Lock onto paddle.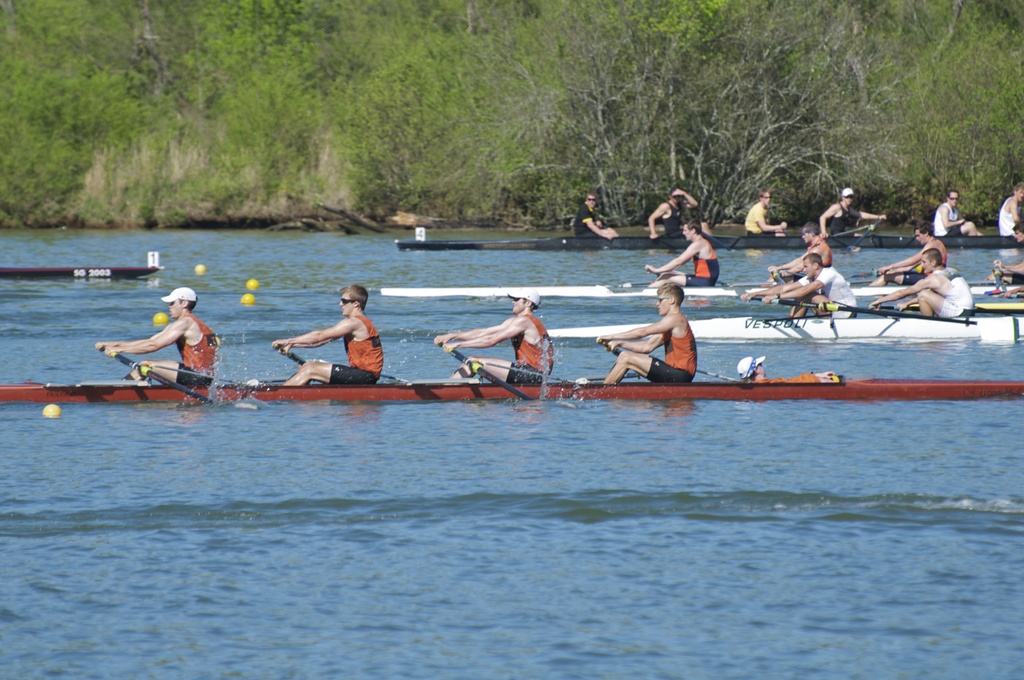
Locked: box(583, 327, 753, 391).
